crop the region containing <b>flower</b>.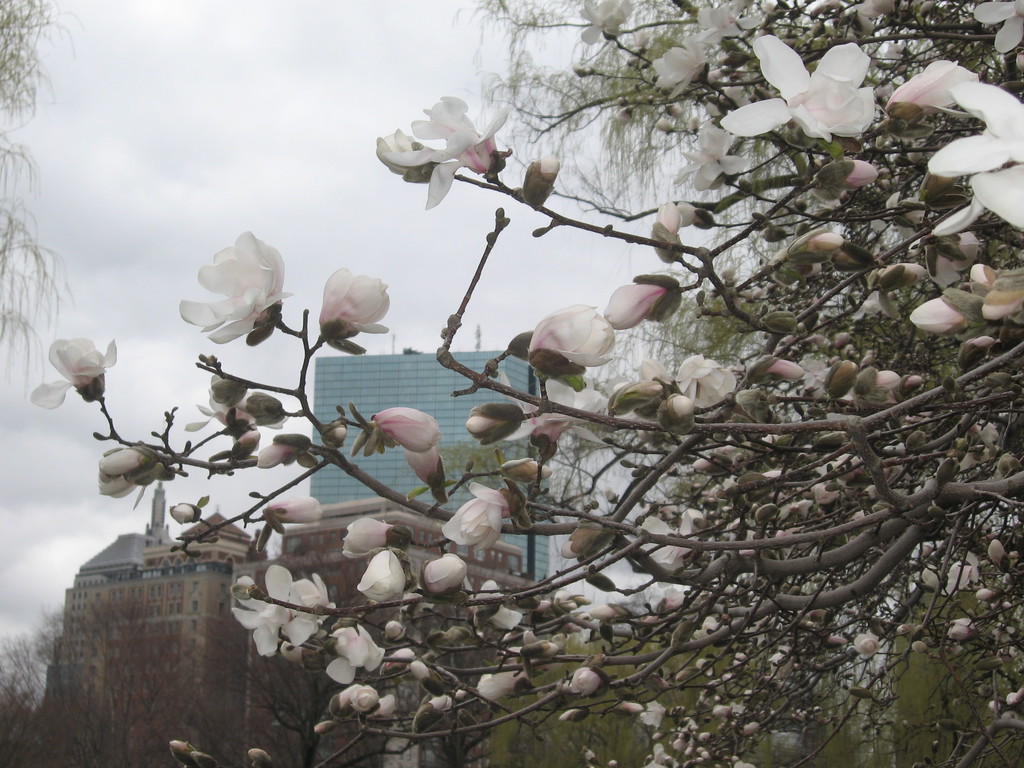
Crop region: left=225, top=561, right=335, bottom=664.
